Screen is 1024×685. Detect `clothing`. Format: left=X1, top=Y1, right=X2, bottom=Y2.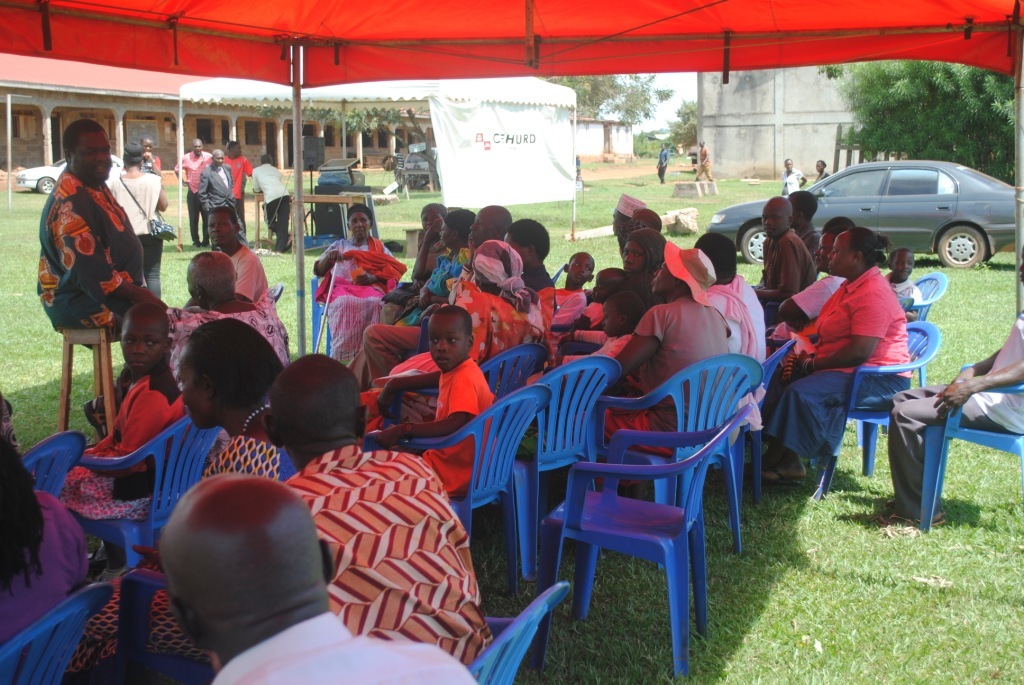
left=549, top=279, right=581, bottom=335.
